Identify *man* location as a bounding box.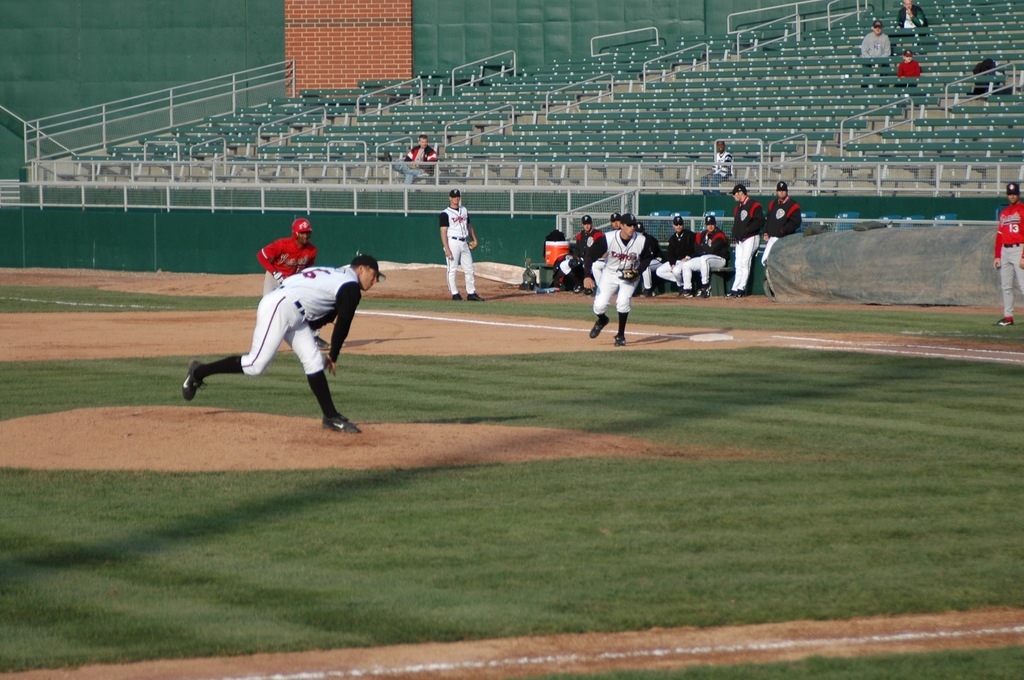
detection(703, 140, 729, 190).
